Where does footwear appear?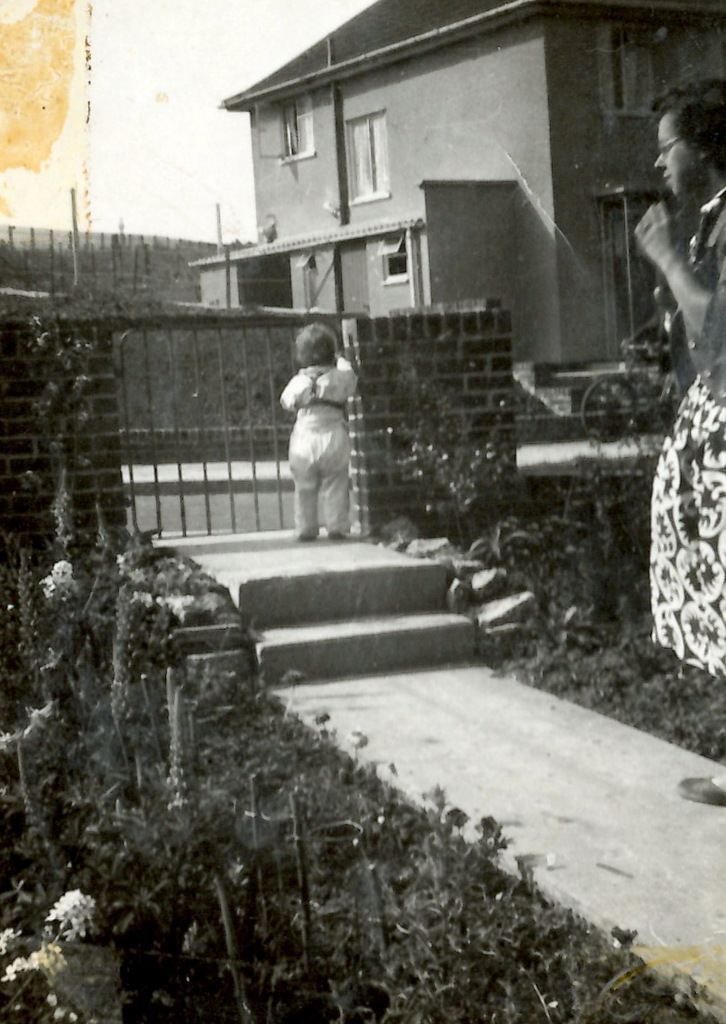
Appears at {"left": 677, "top": 776, "right": 725, "bottom": 808}.
